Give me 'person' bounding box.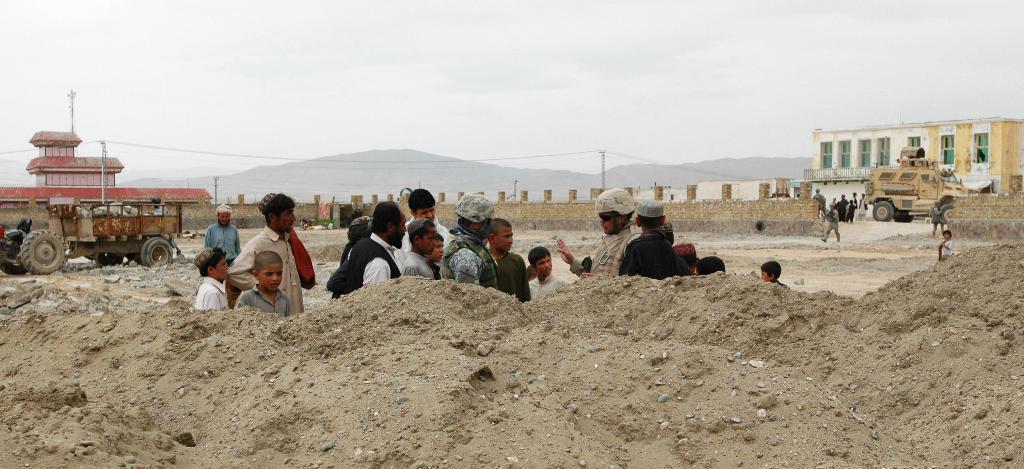
338:208:412:292.
